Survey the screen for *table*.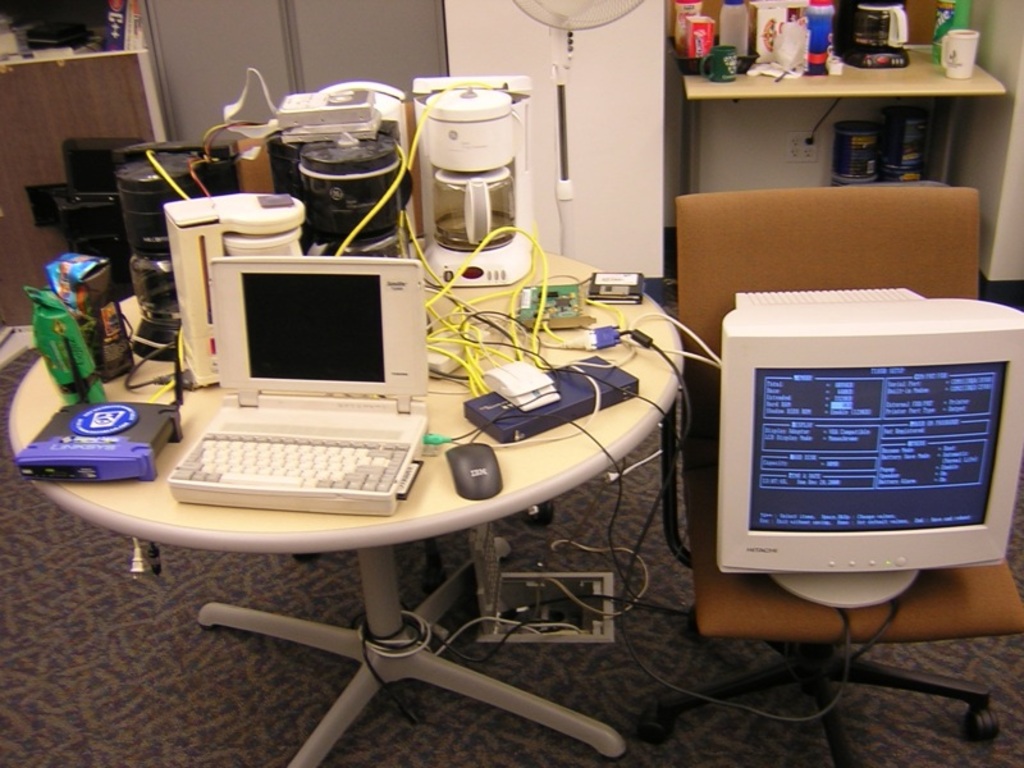
Survey found: {"x1": 684, "y1": 44, "x2": 1007, "y2": 193}.
